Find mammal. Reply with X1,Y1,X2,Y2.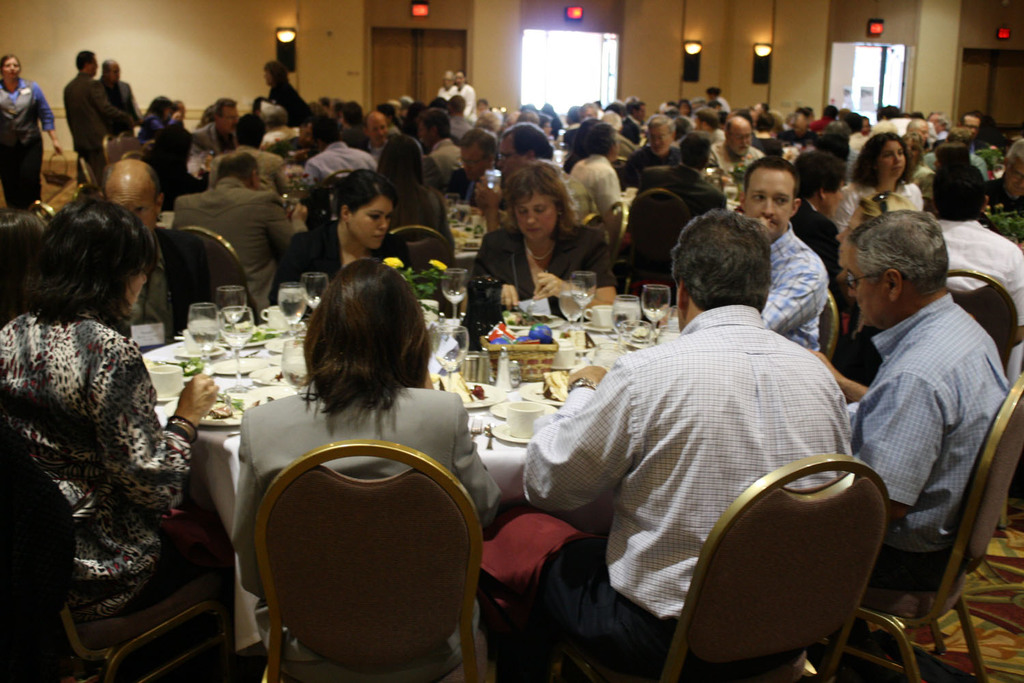
0,199,223,613.
